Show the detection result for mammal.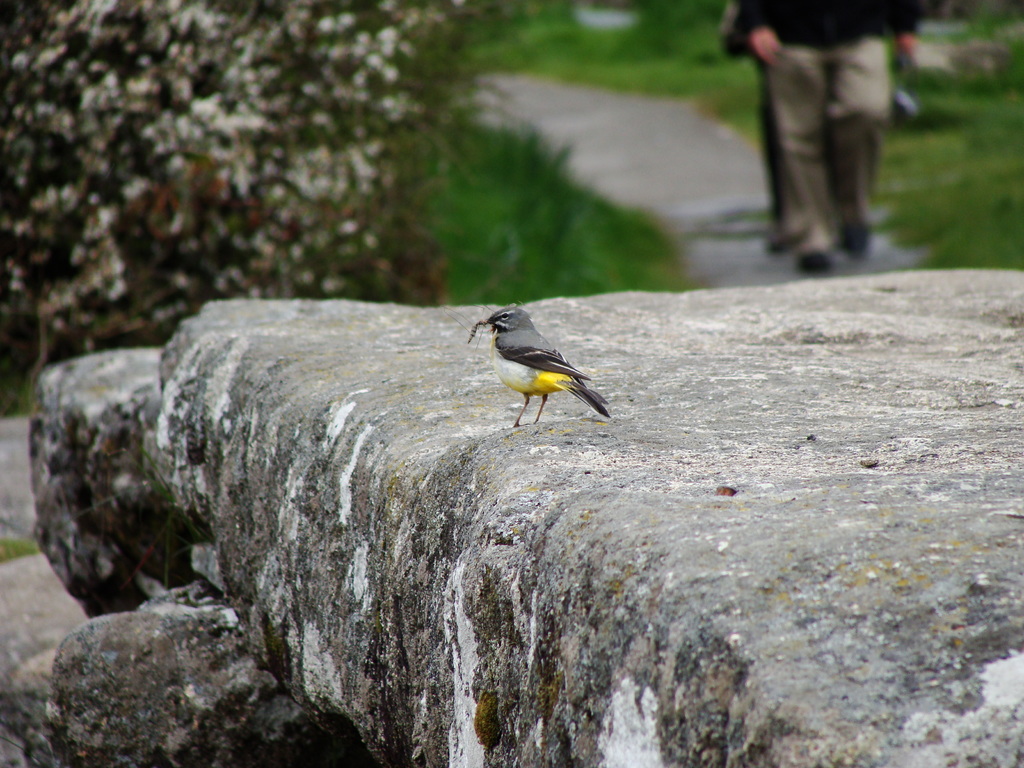
[733,0,929,266].
